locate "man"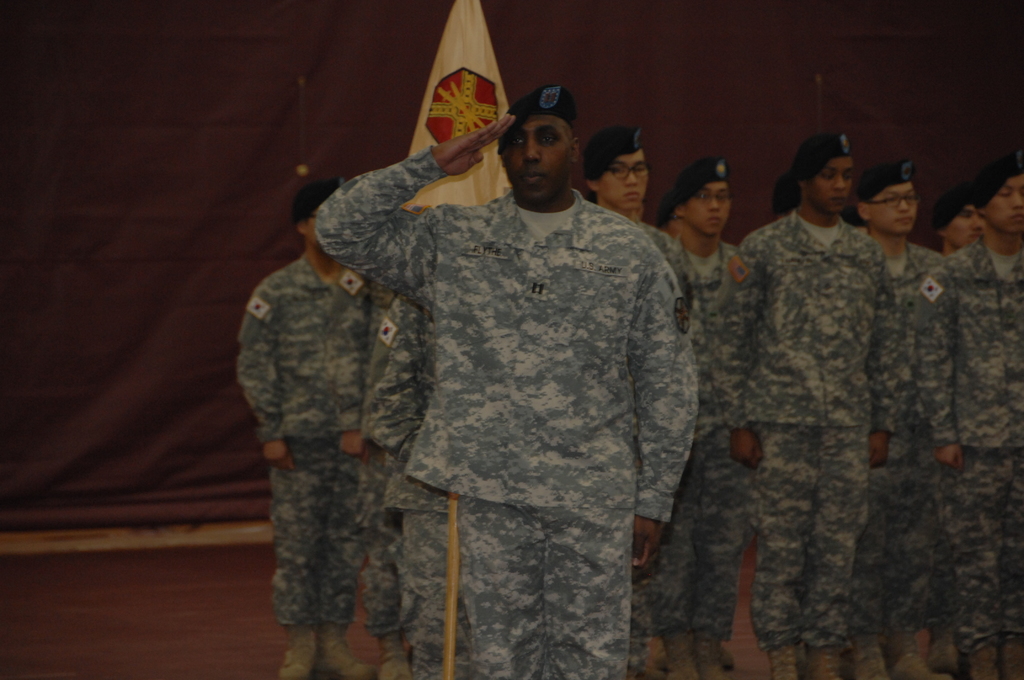
[271,54,731,670]
